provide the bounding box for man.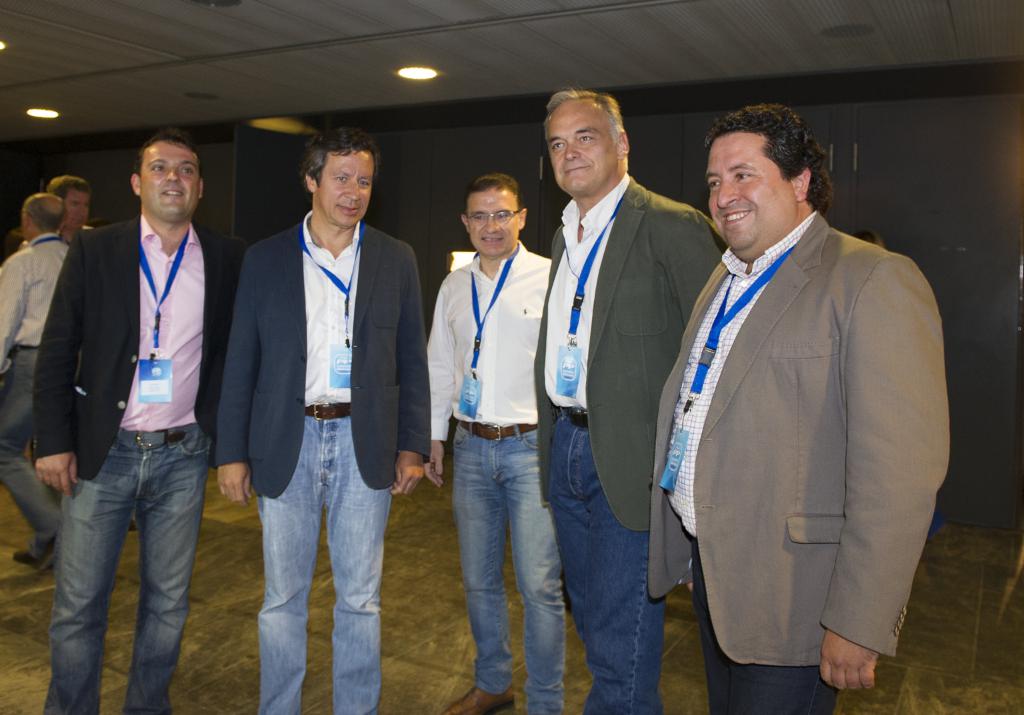
[x1=26, y1=127, x2=252, y2=714].
